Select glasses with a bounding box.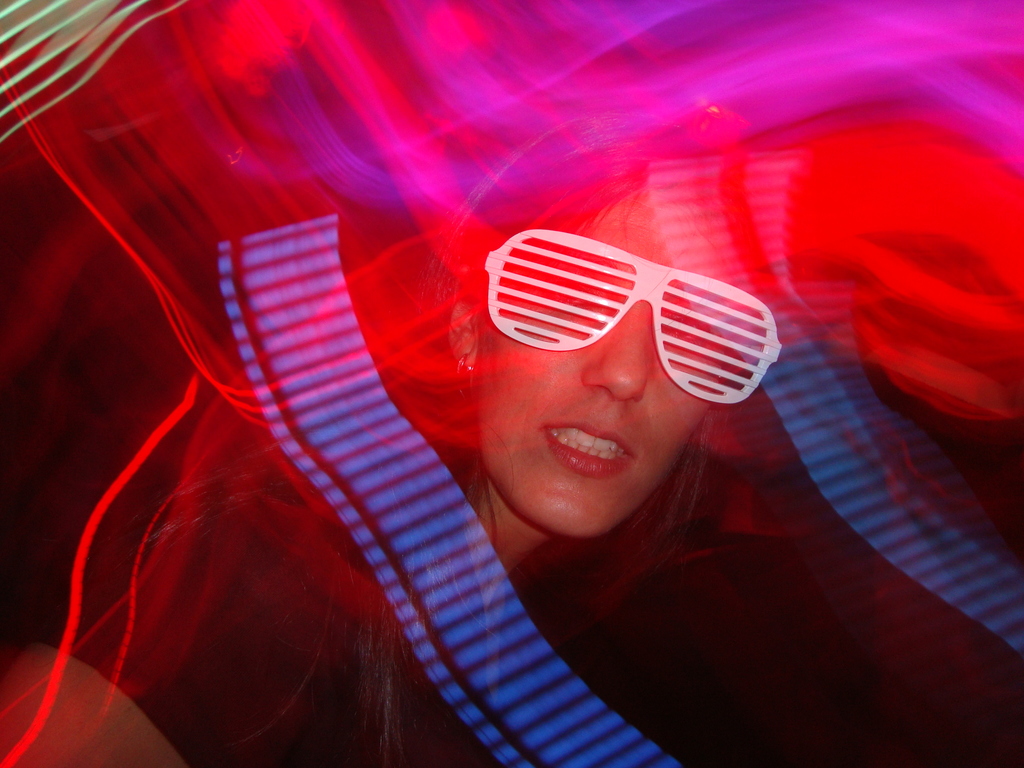
select_region(434, 230, 778, 406).
